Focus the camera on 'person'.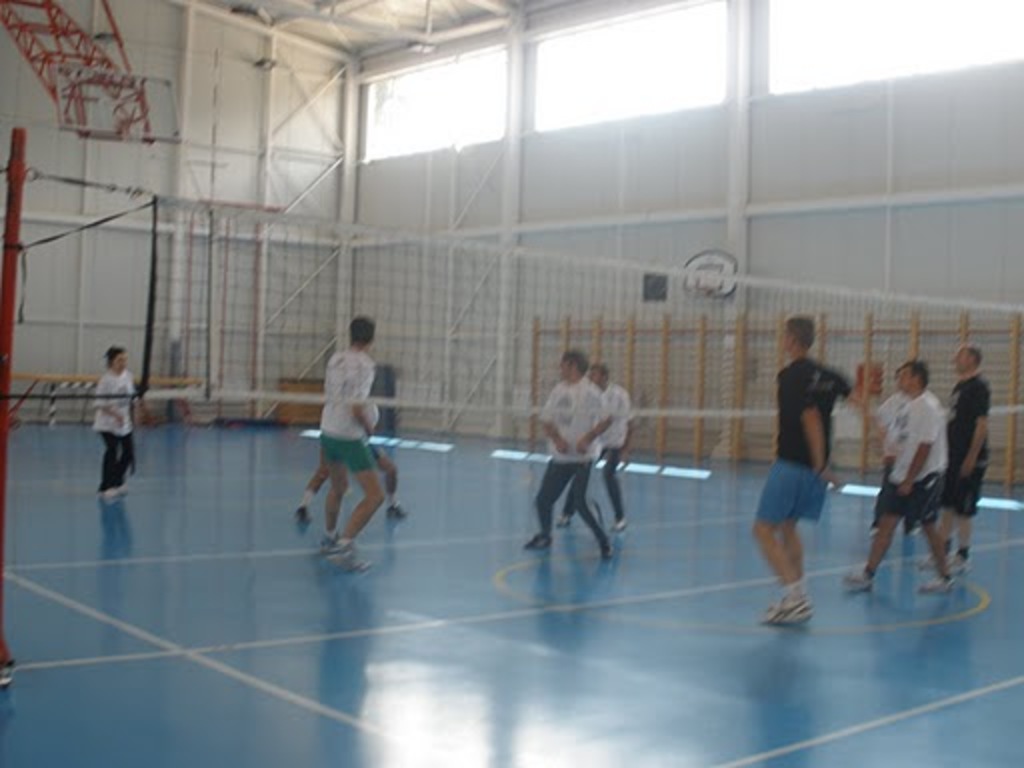
Focus region: 762,316,856,648.
